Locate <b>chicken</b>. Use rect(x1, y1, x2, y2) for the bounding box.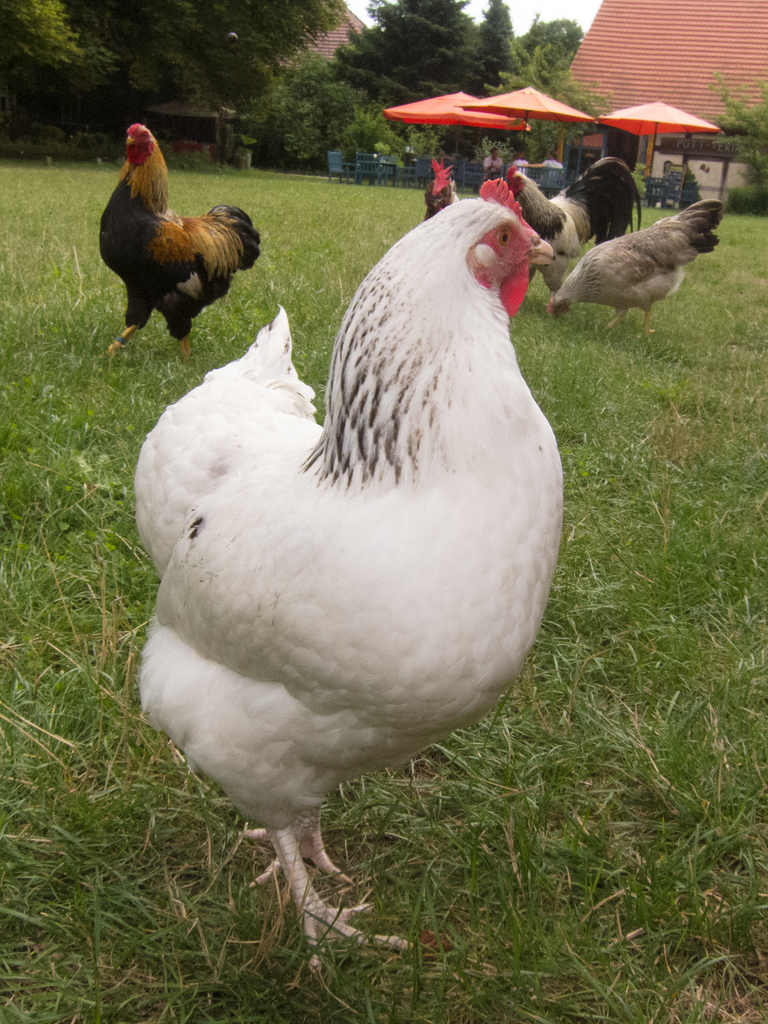
rect(120, 178, 563, 975).
